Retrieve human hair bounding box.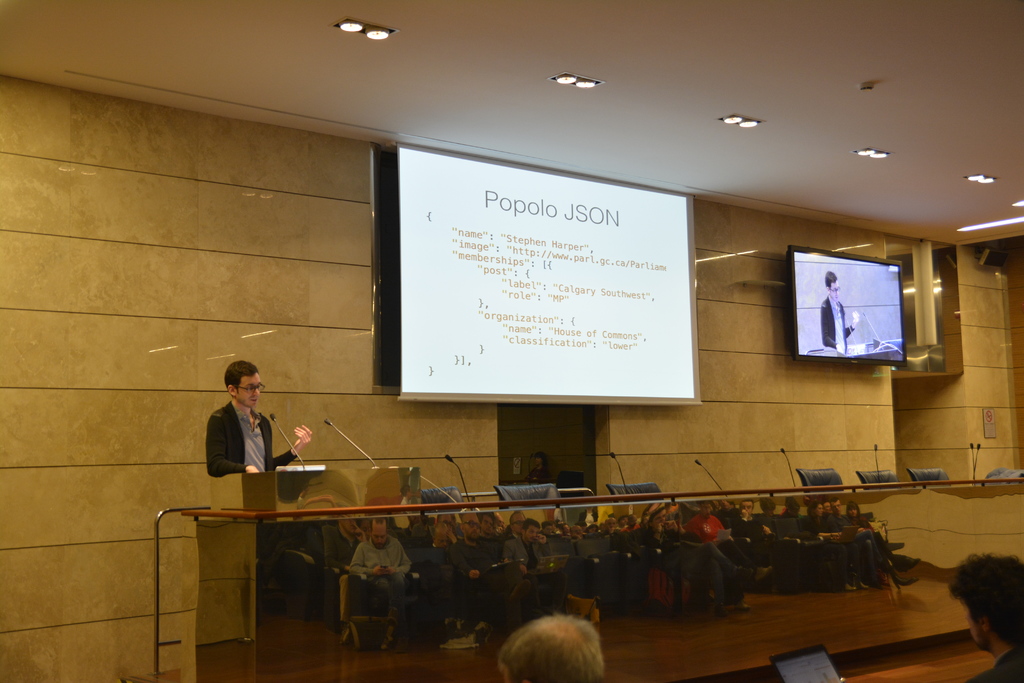
Bounding box: bbox=[518, 611, 602, 682].
